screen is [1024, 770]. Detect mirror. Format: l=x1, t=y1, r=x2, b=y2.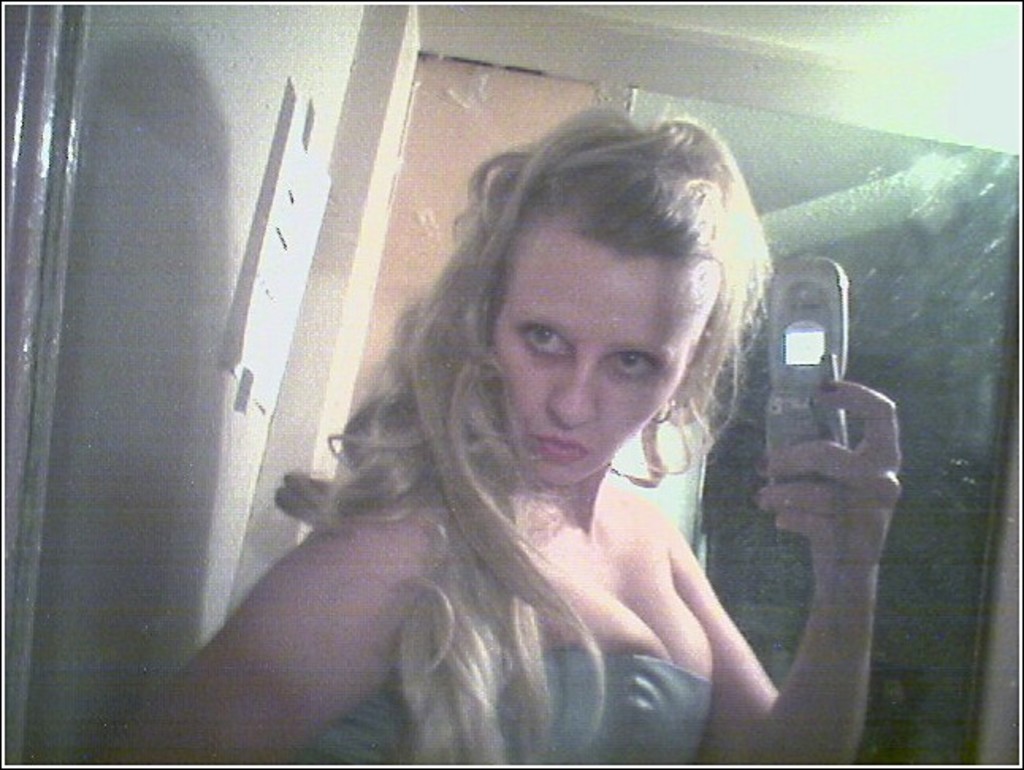
l=6, t=2, r=1018, b=762.
